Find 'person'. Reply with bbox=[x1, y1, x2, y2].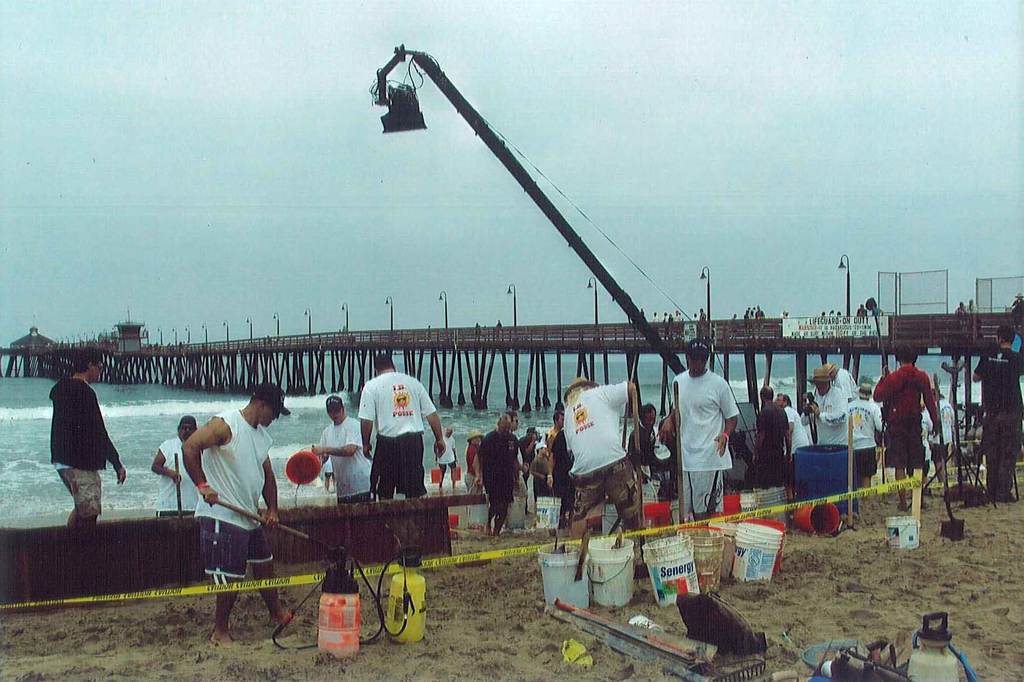
bbox=[473, 415, 518, 530].
